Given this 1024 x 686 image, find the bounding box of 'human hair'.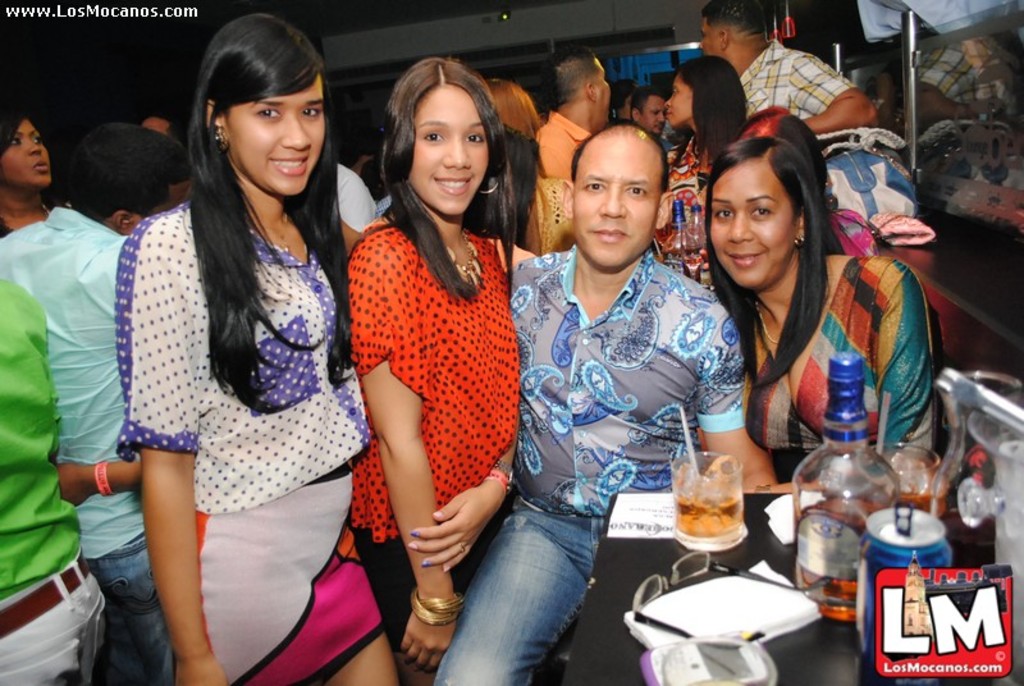
(611, 79, 639, 111).
